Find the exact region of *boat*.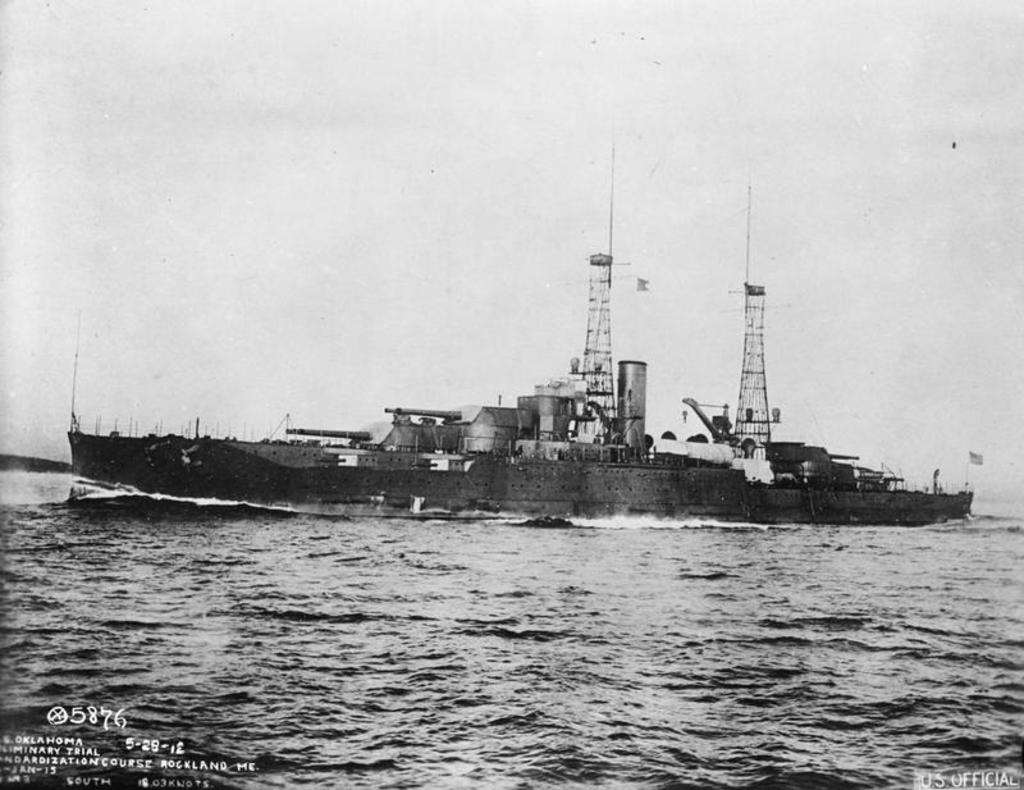
Exact region: locate(84, 200, 951, 547).
